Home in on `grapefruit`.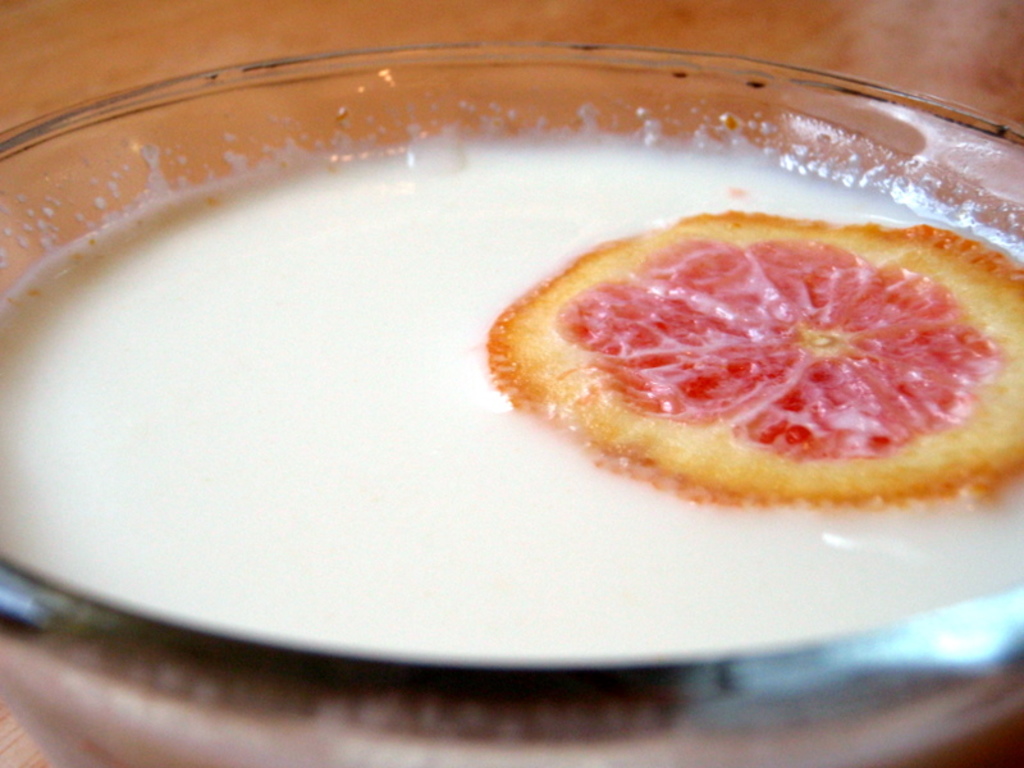
Homed in at (481,207,1023,513).
